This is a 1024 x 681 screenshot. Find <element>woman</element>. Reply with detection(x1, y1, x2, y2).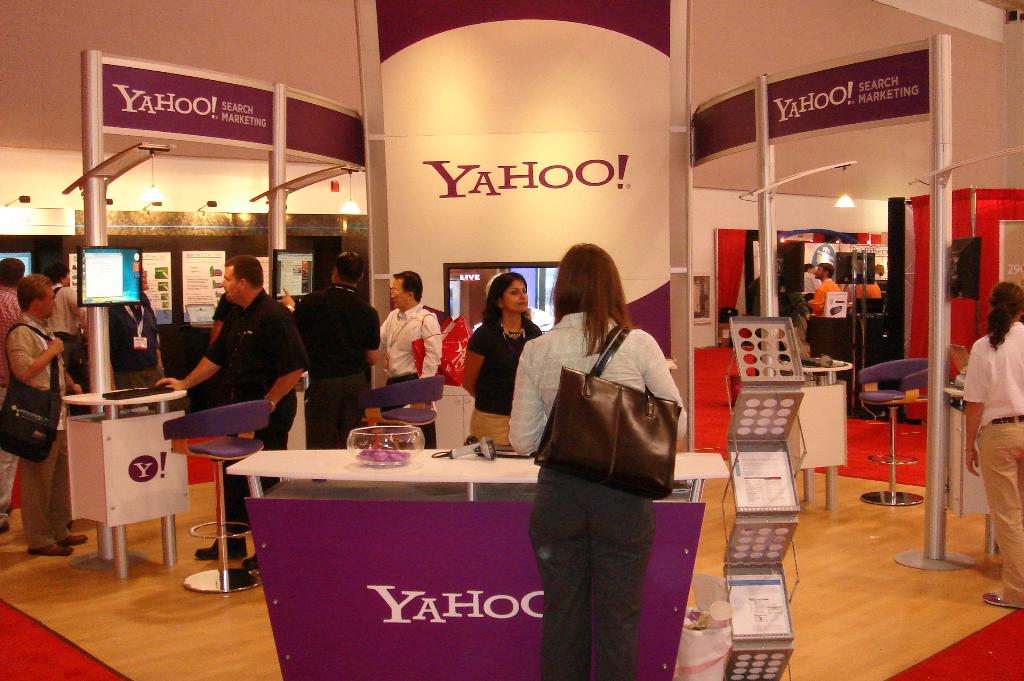
detection(512, 242, 688, 680).
